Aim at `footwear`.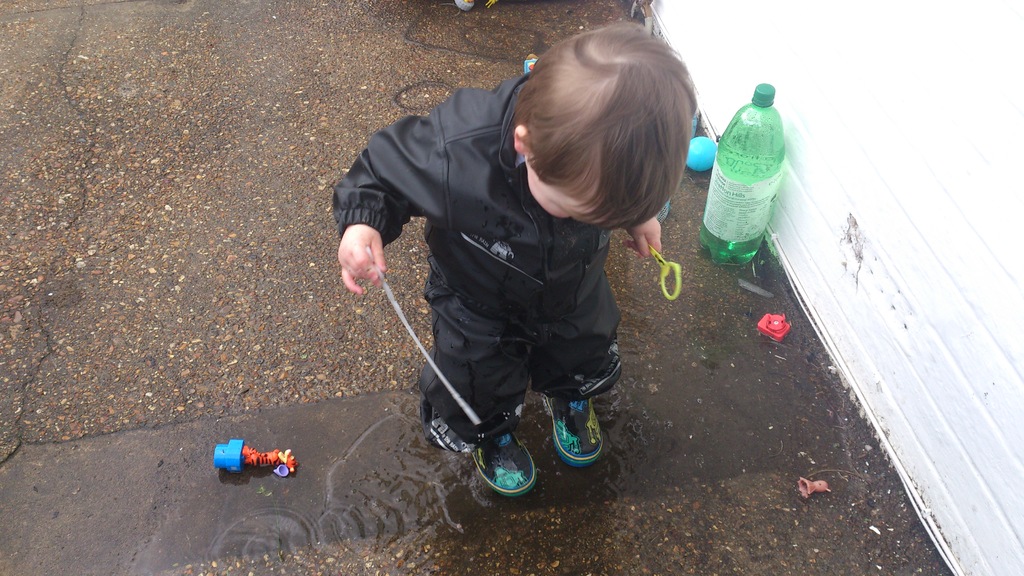
Aimed at region(465, 376, 600, 495).
